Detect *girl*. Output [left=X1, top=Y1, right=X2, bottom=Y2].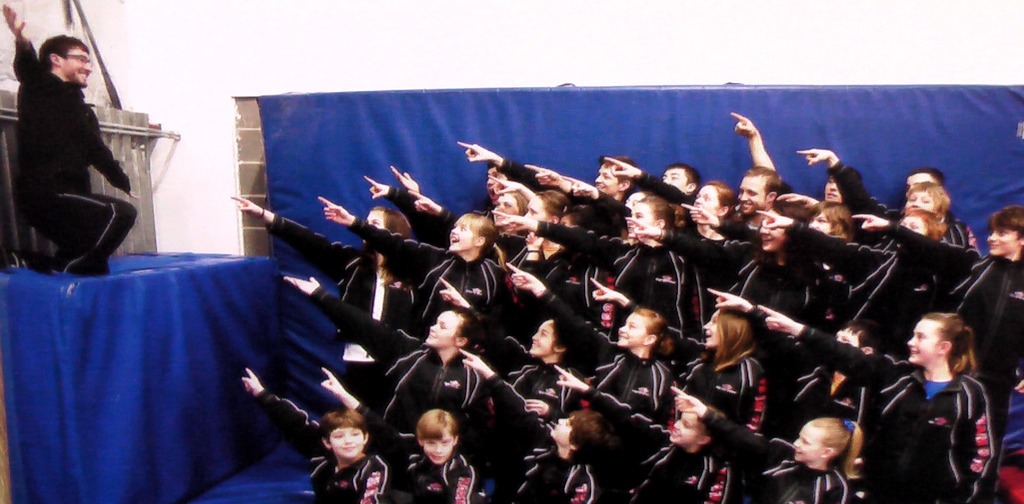
[left=586, top=275, right=769, bottom=417].
